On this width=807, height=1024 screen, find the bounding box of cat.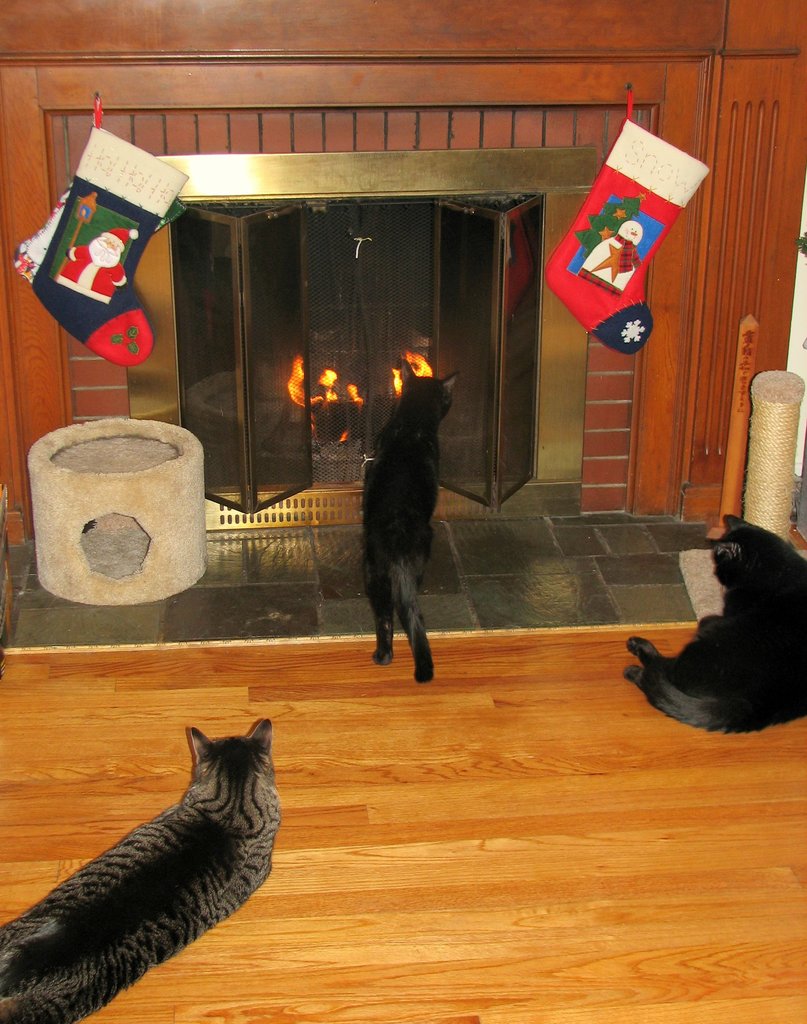
Bounding box: bbox=(0, 716, 273, 1022).
